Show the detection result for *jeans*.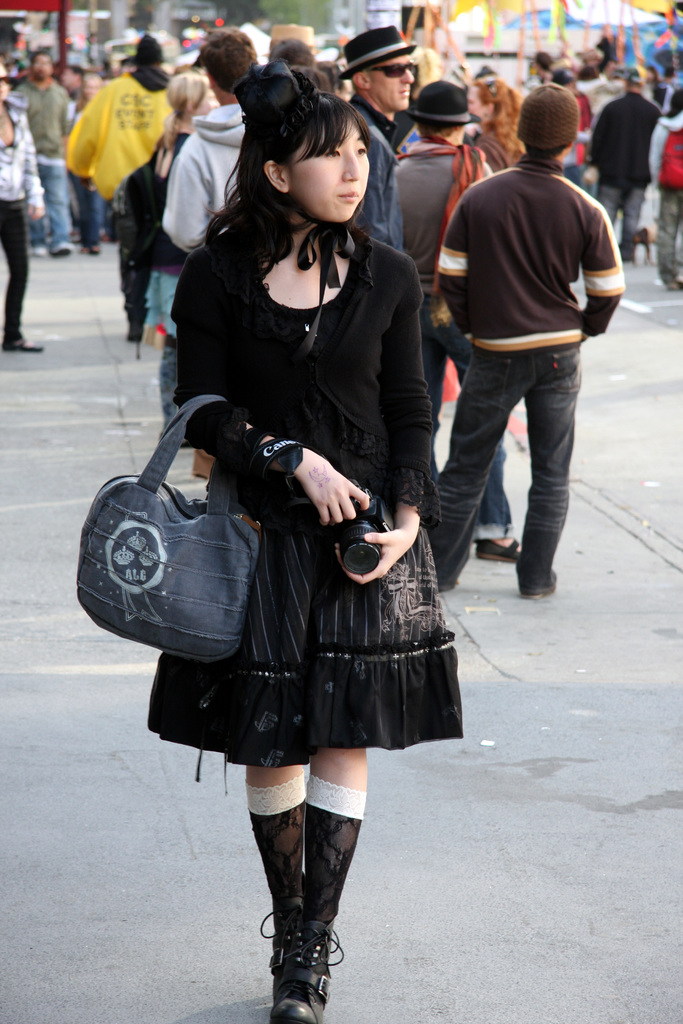
[x1=424, y1=291, x2=510, y2=545].
